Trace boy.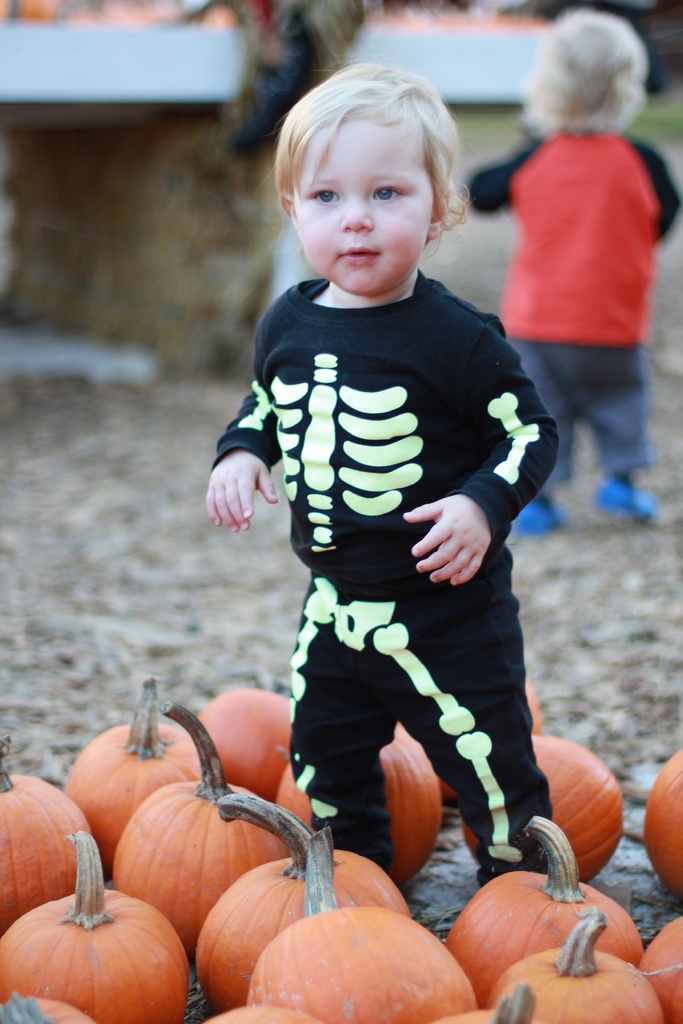
Traced to BBox(206, 52, 557, 886).
